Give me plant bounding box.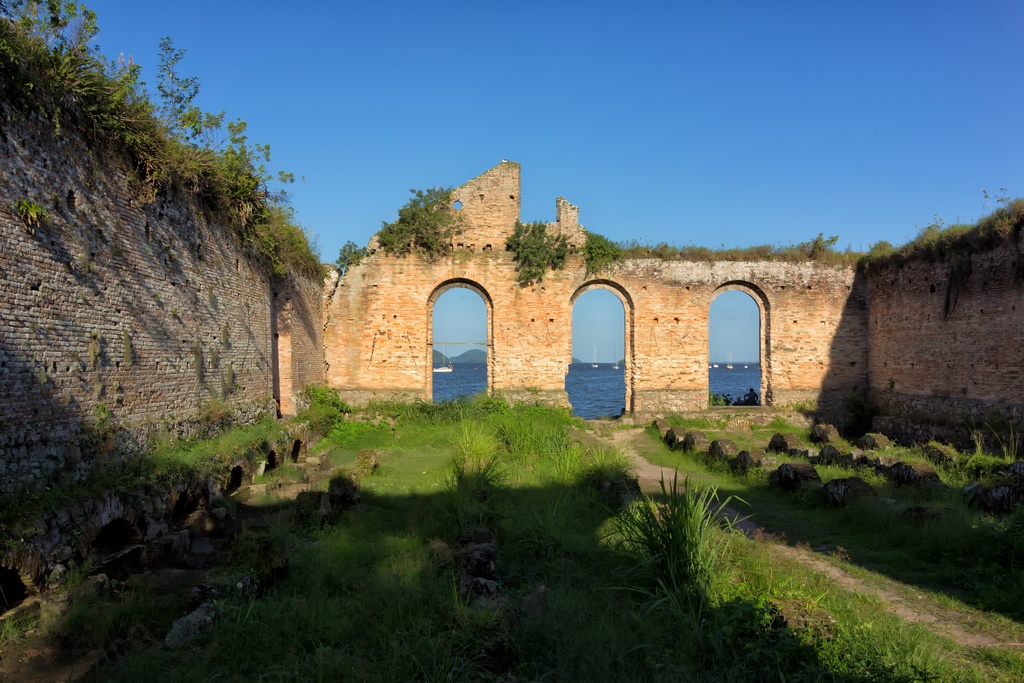
[x1=18, y1=593, x2=120, y2=657].
